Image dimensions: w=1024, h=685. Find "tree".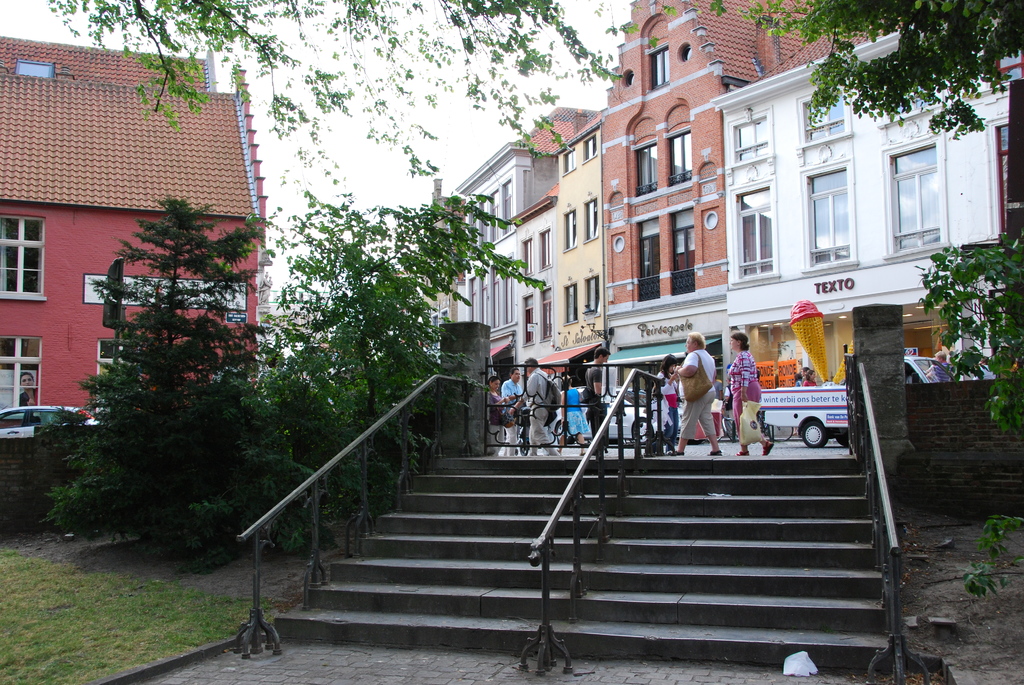
[33, 0, 634, 189].
